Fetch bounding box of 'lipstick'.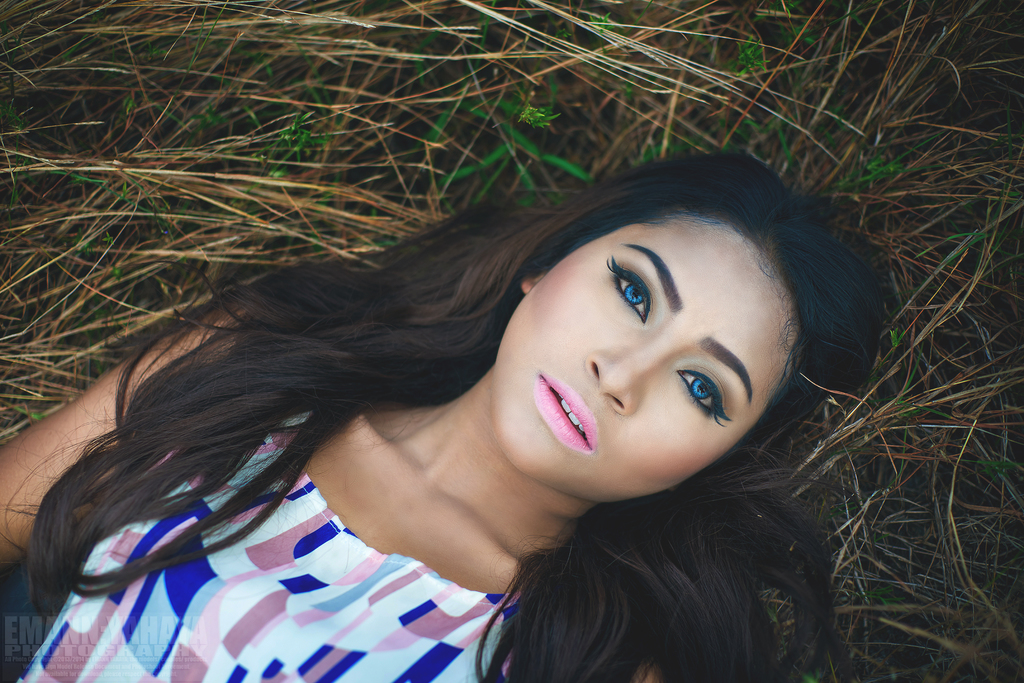
Bbox: 539,367,593,454.
